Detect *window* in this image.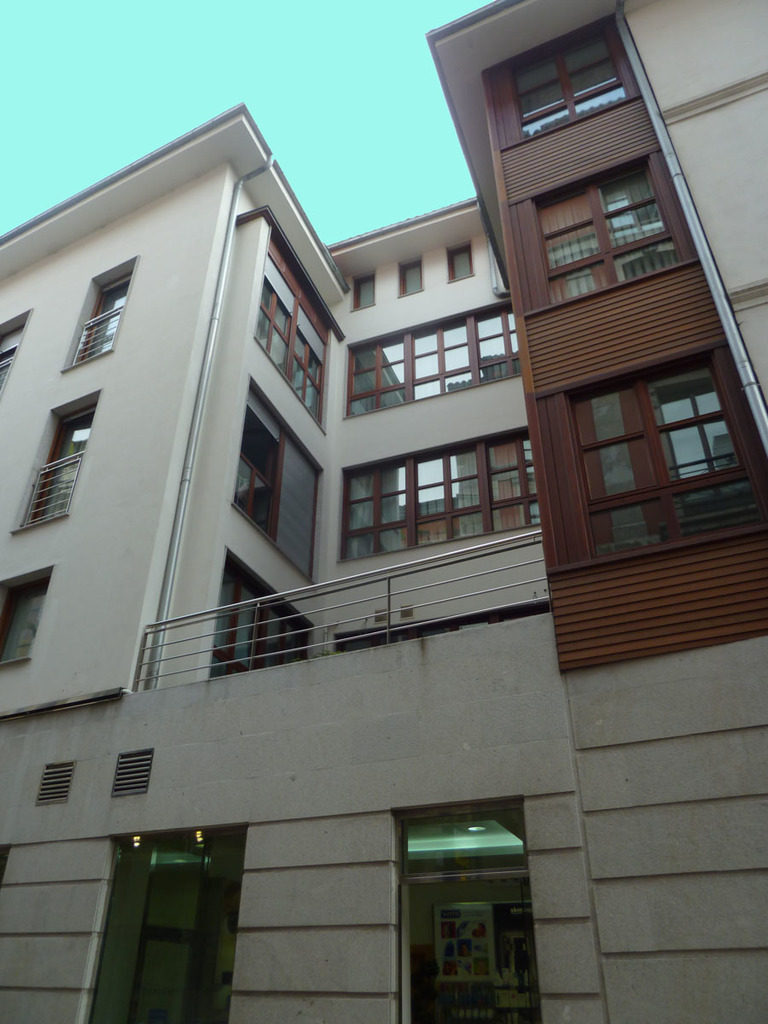
Detection: 355 276 376 309.
